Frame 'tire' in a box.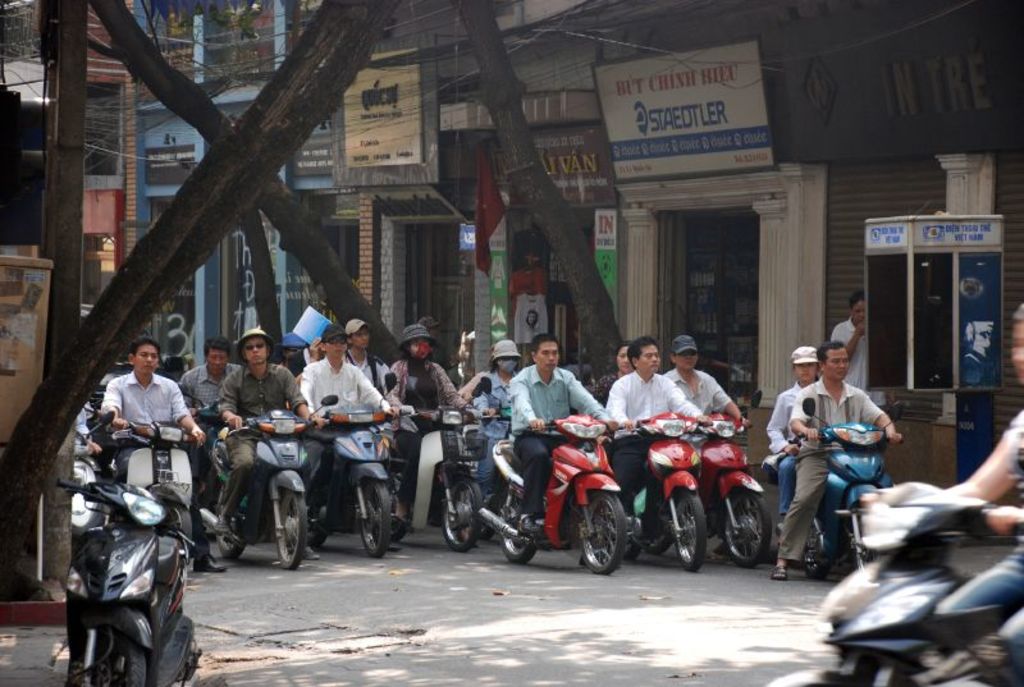
799 516 833 583.
